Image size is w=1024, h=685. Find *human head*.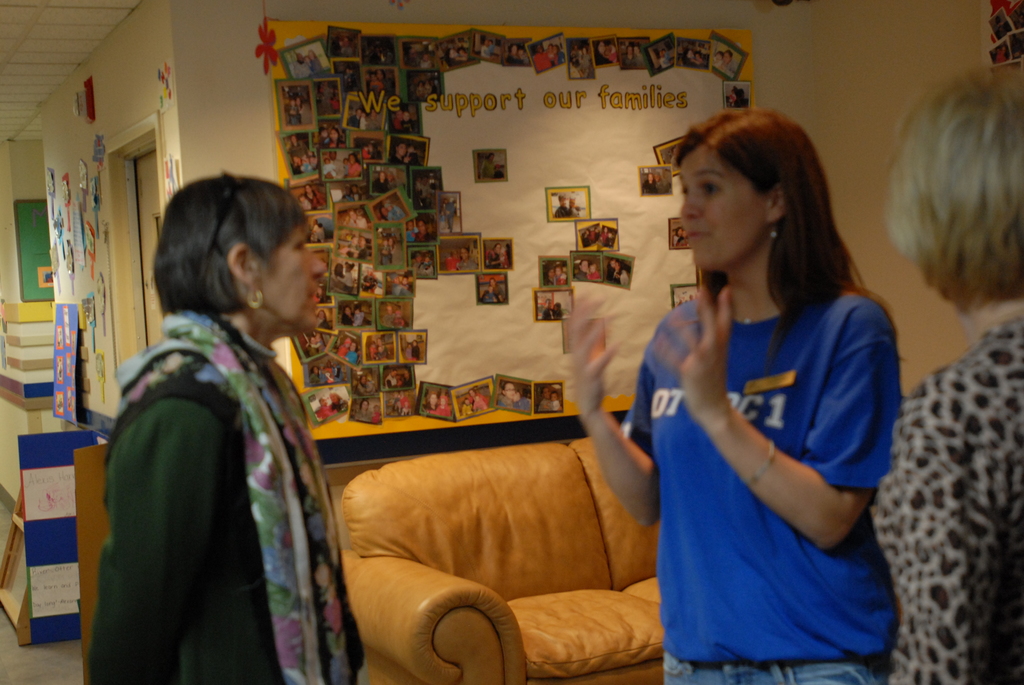
[143, 176, 319, 341].
